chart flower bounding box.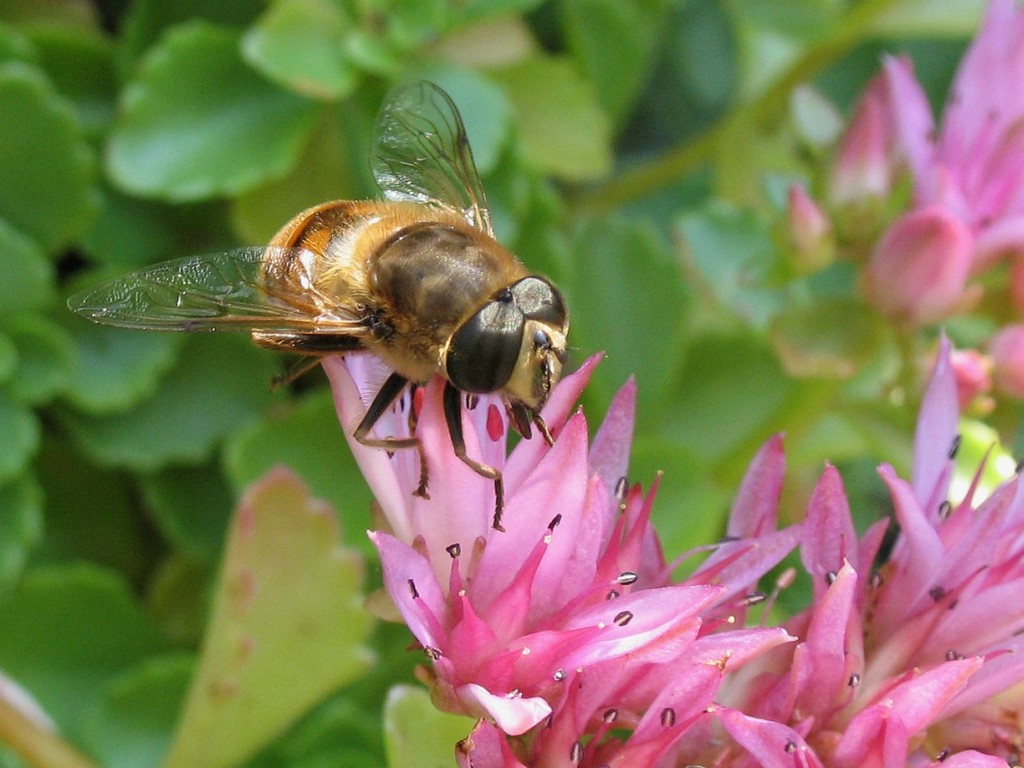
Charted: region(320, 354, 1023, 767).
